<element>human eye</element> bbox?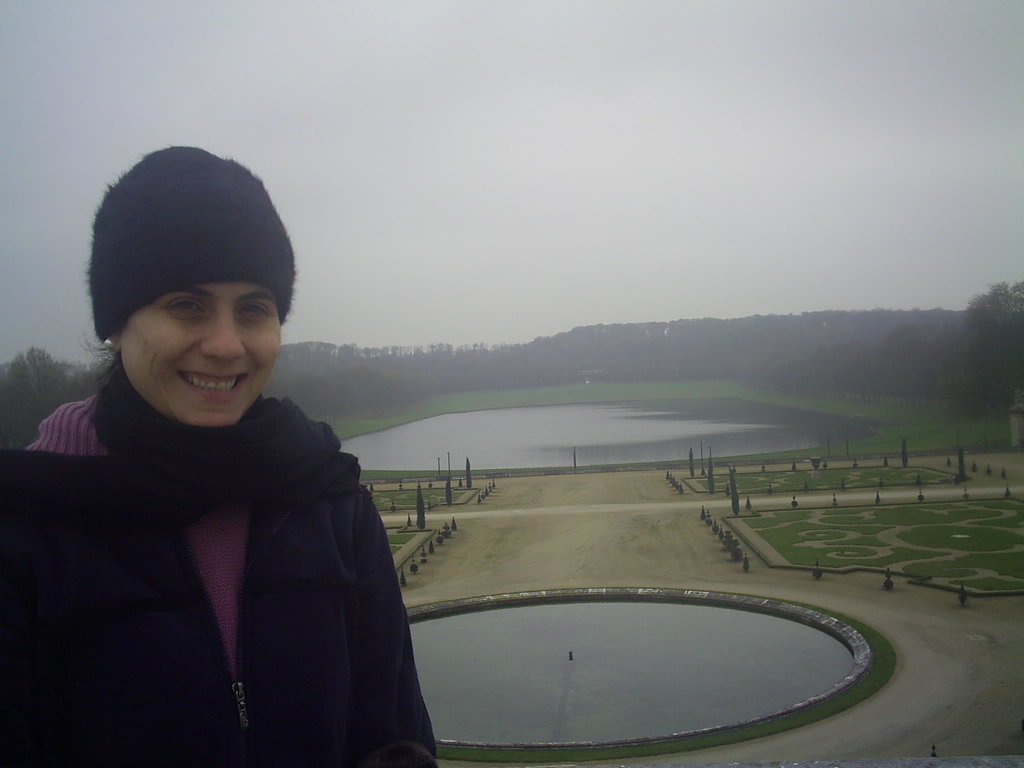
x1=164 y1=294 x2=209 y2=321
